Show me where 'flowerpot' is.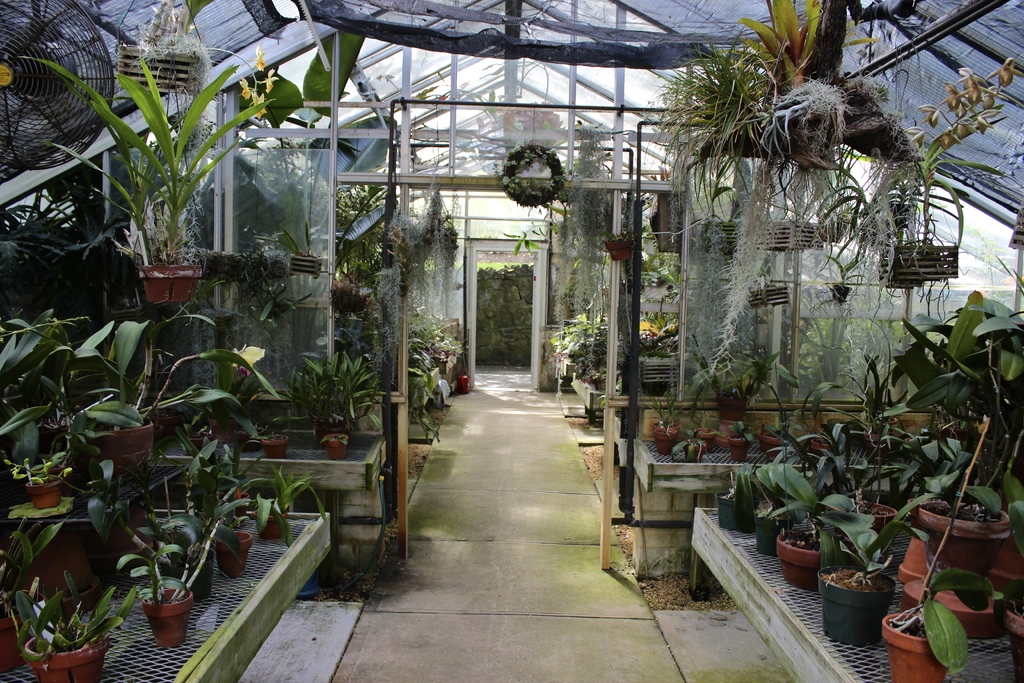
'flowerpot' is at detection(136, 264, 202, 306).
